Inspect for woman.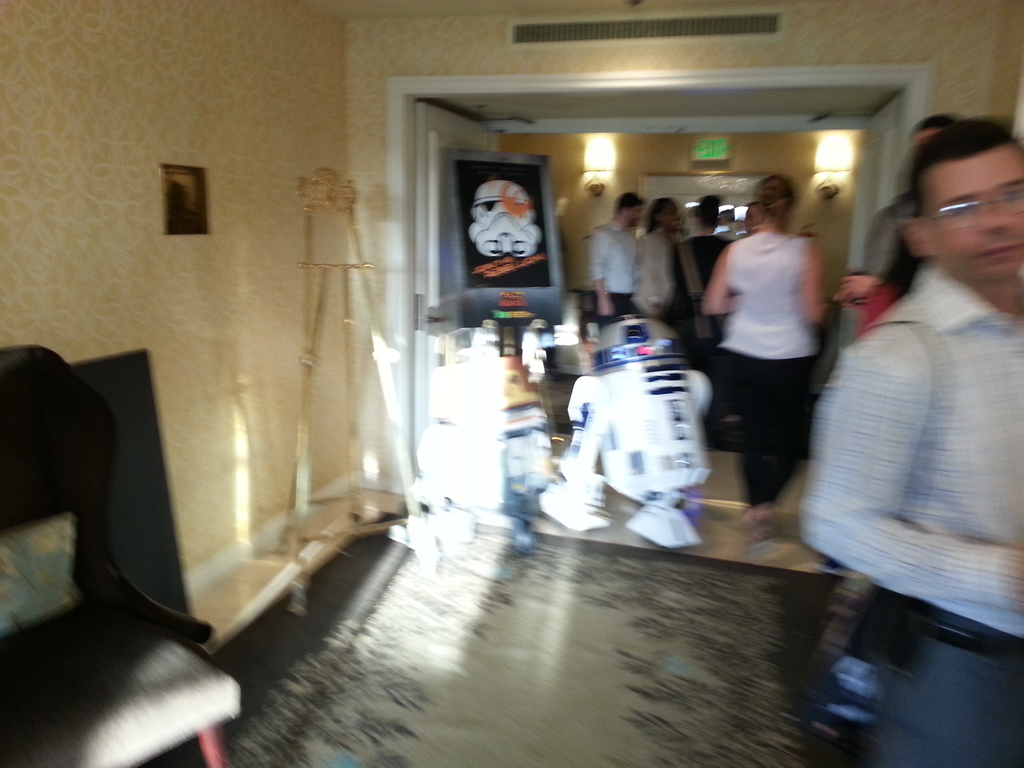
Inspection: select_region(702, 173, 832, 537).
